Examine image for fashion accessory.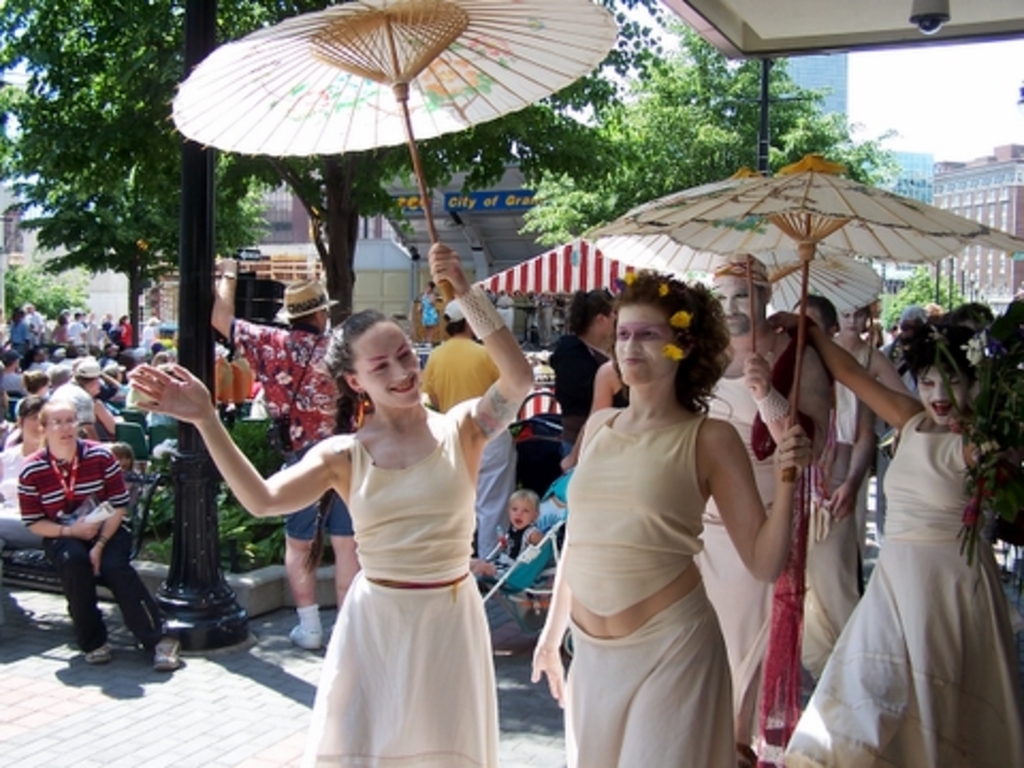
Examination result: (277,275,341,324).
